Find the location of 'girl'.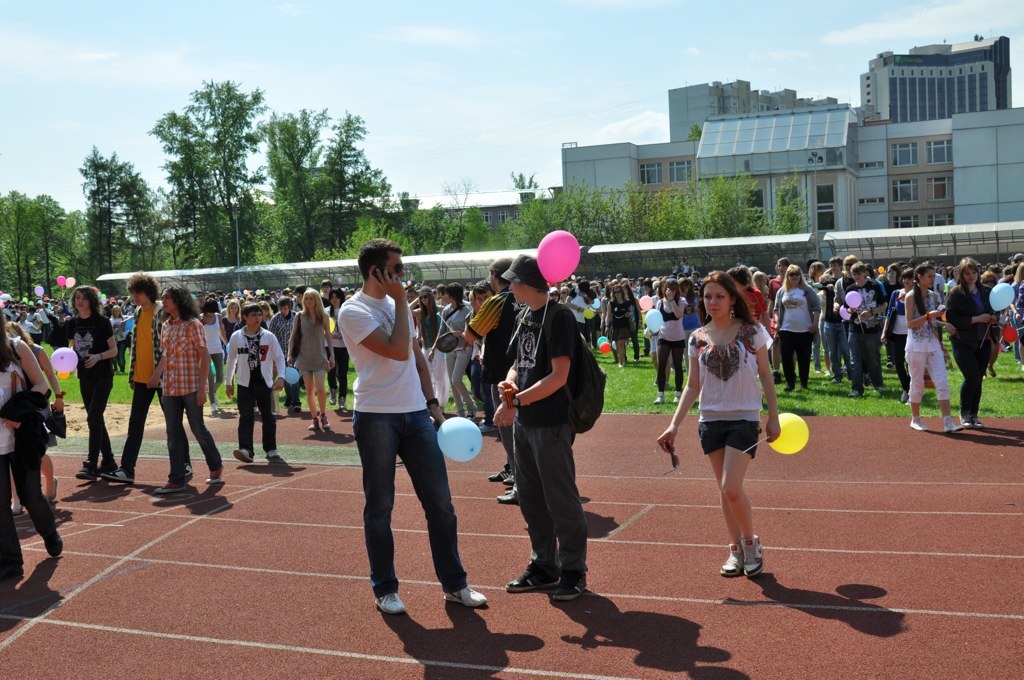
Location: box=[774, 269, 825, 381].
